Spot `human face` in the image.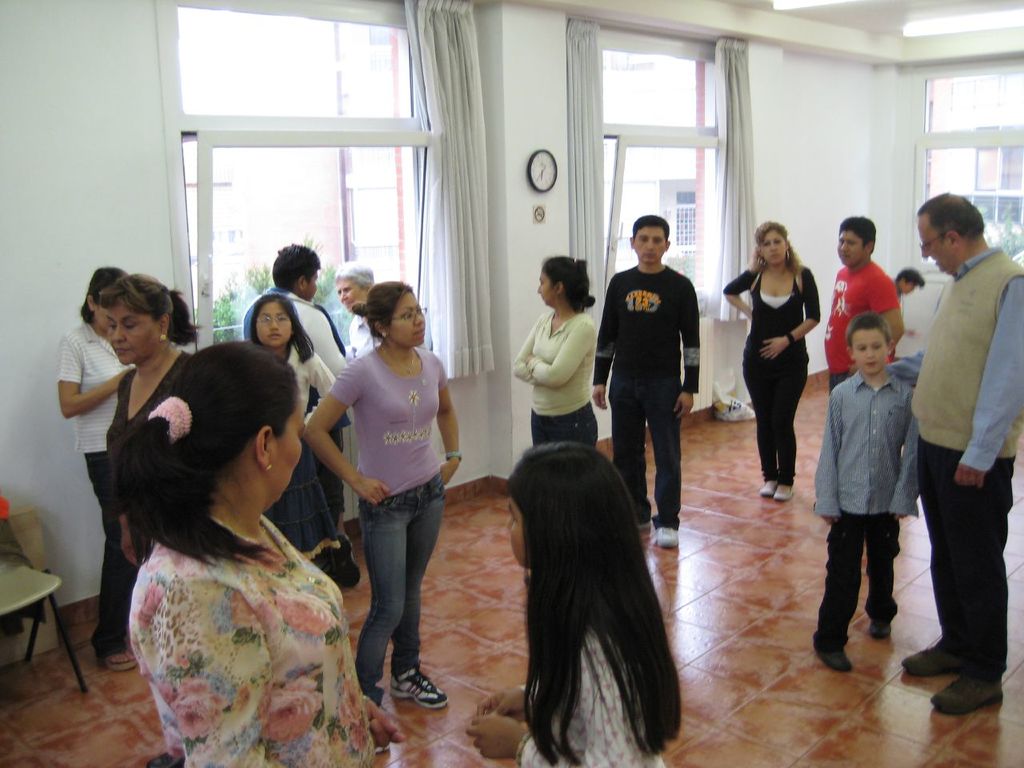
`human face` found at pyautogui.locateOnScreen(391, 293, 429, 346).
